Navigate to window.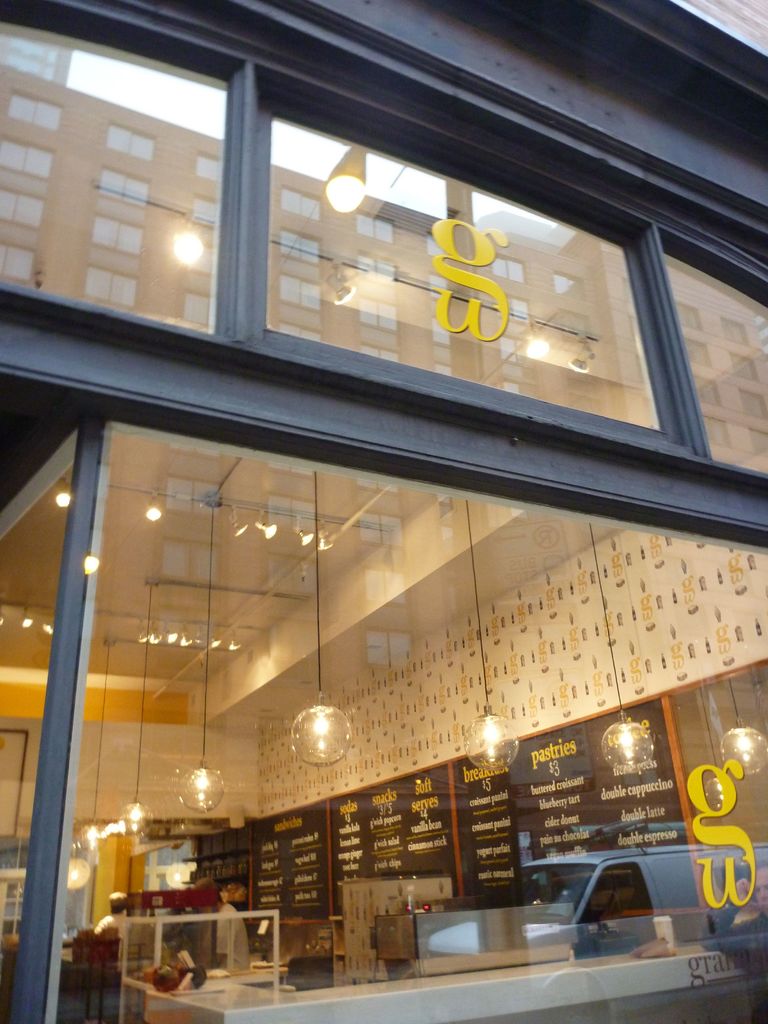
Navigation target: [left=121, top=92, right=662, bottom=447].
